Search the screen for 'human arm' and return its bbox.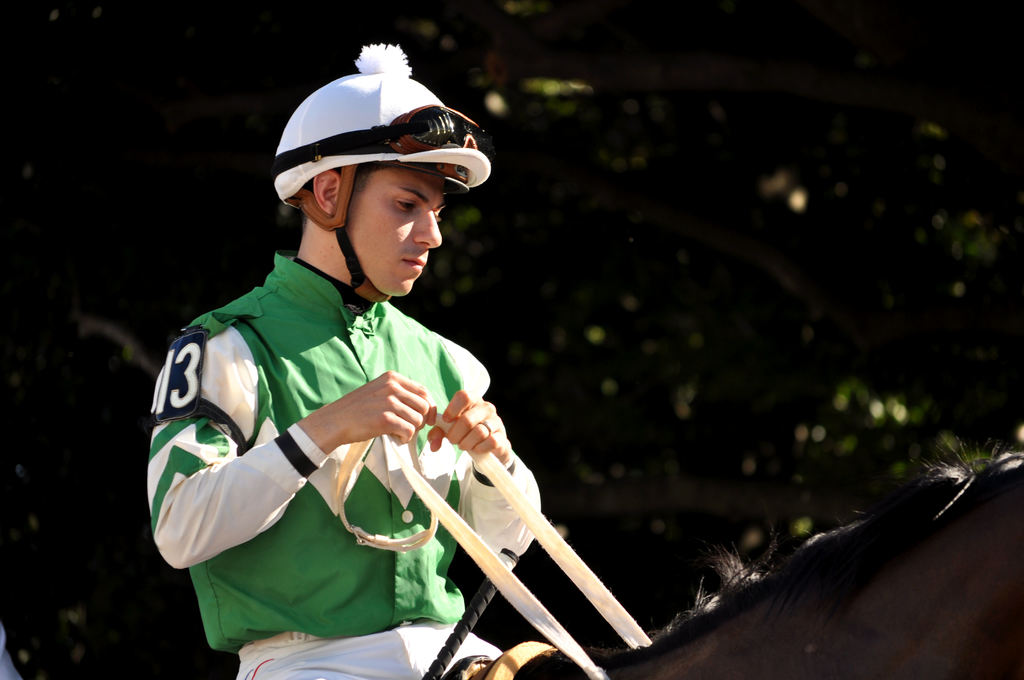
Found: <region>145, 327, 435, 562</region>.
